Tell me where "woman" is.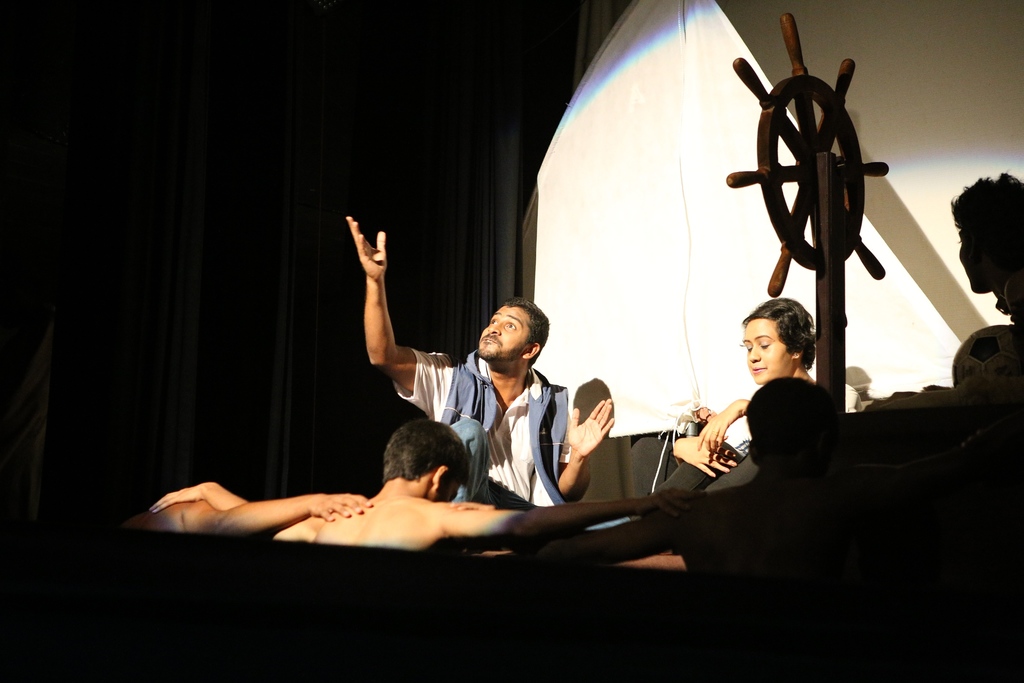
"woman" is at <box>658,290,840,483</box>.
